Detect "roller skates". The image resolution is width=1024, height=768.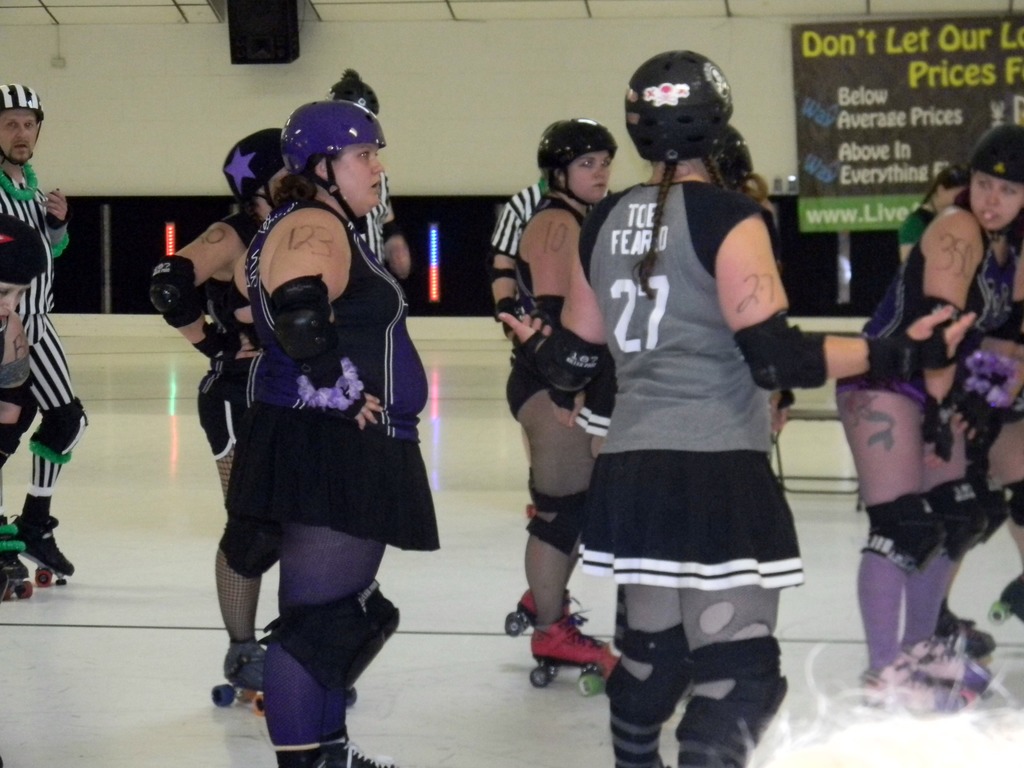
region(852, 641, 977, 722).
